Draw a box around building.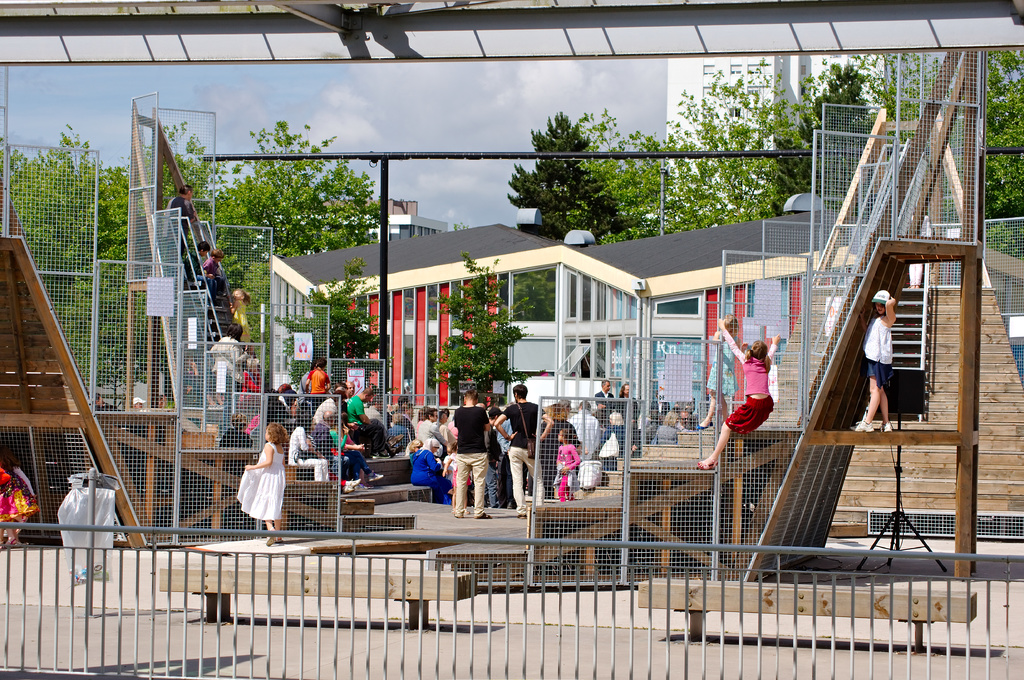
region(656, 37, 886, 233).
